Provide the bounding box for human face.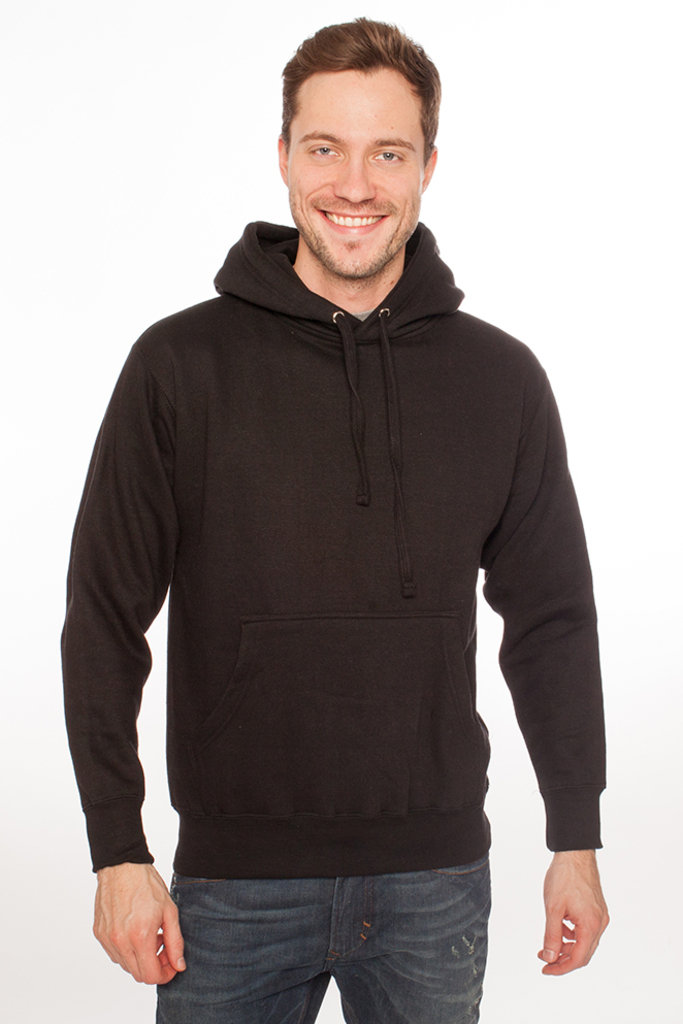
bbox=(288, 64, 421, 284).
